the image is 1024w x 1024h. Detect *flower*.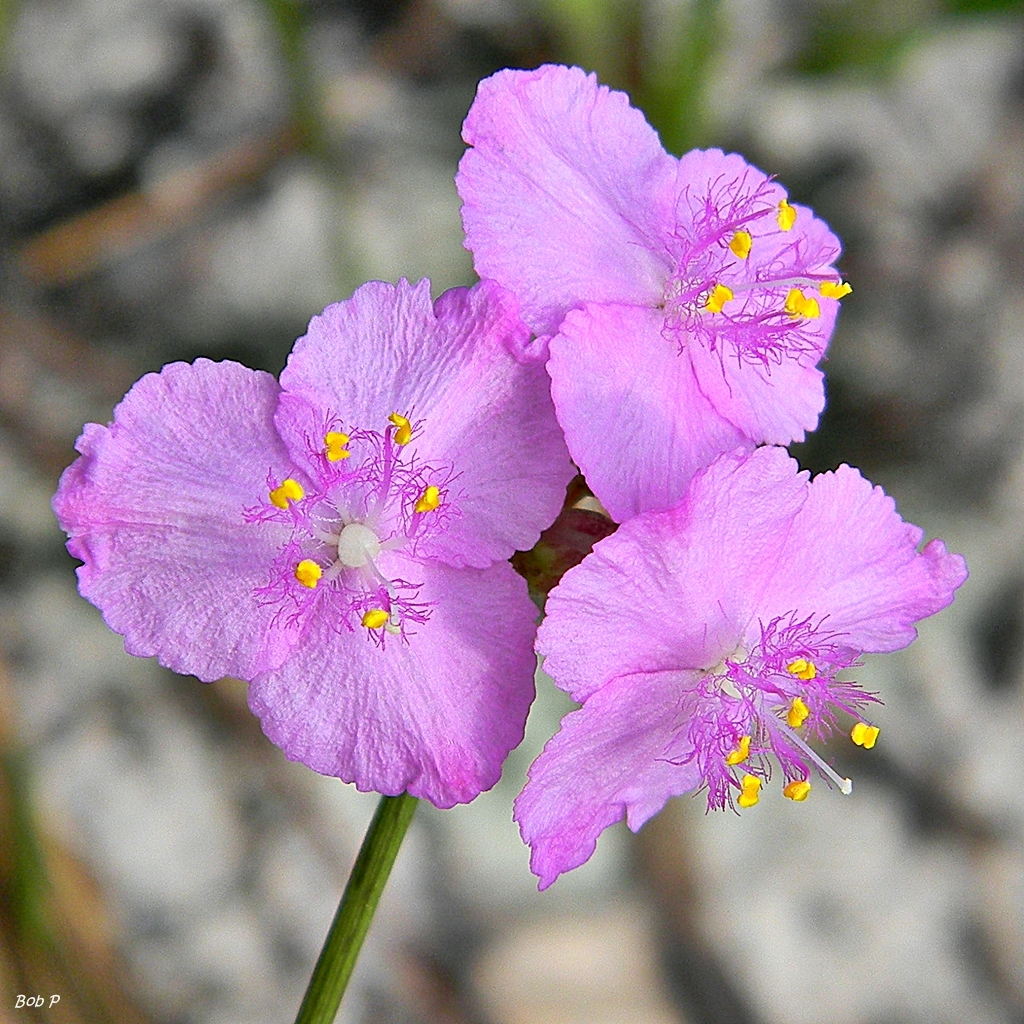
Detection: left=508, top=446, right=961, bottom=900.
